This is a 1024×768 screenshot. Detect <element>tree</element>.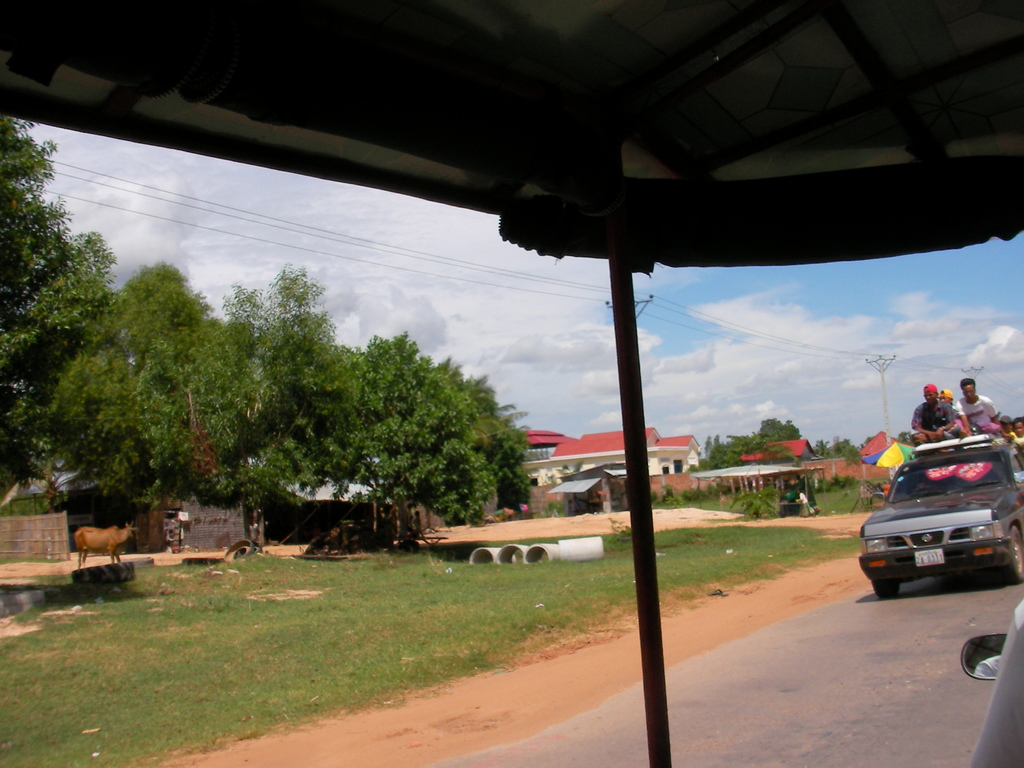
x1=0 y1=112 x2=111 y2=491.
